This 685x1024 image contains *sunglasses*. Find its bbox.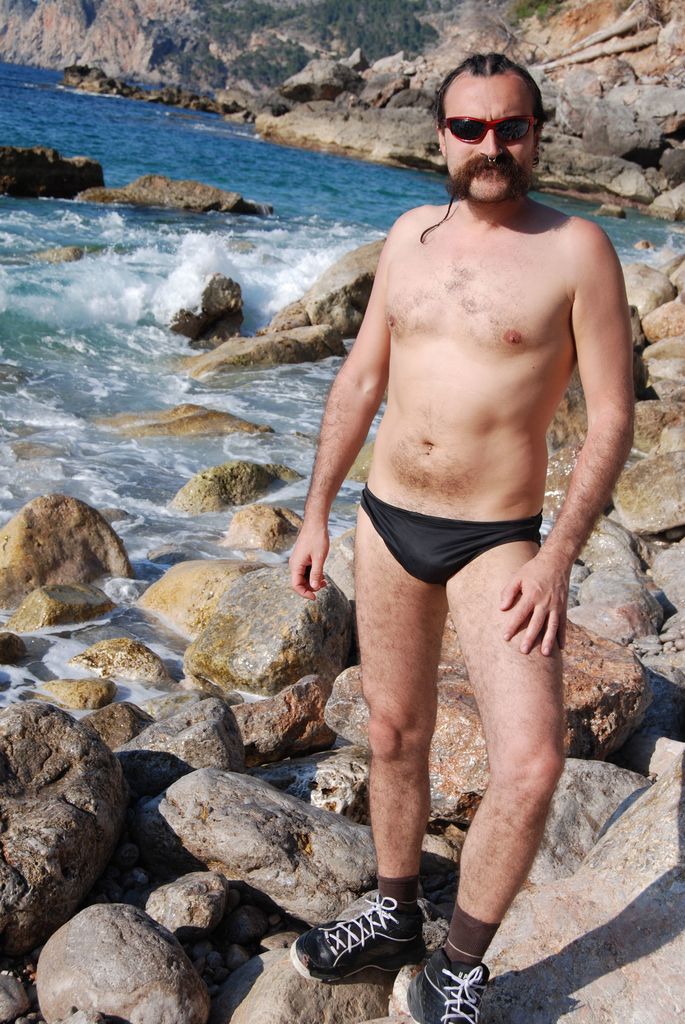
437/116/539/141.
